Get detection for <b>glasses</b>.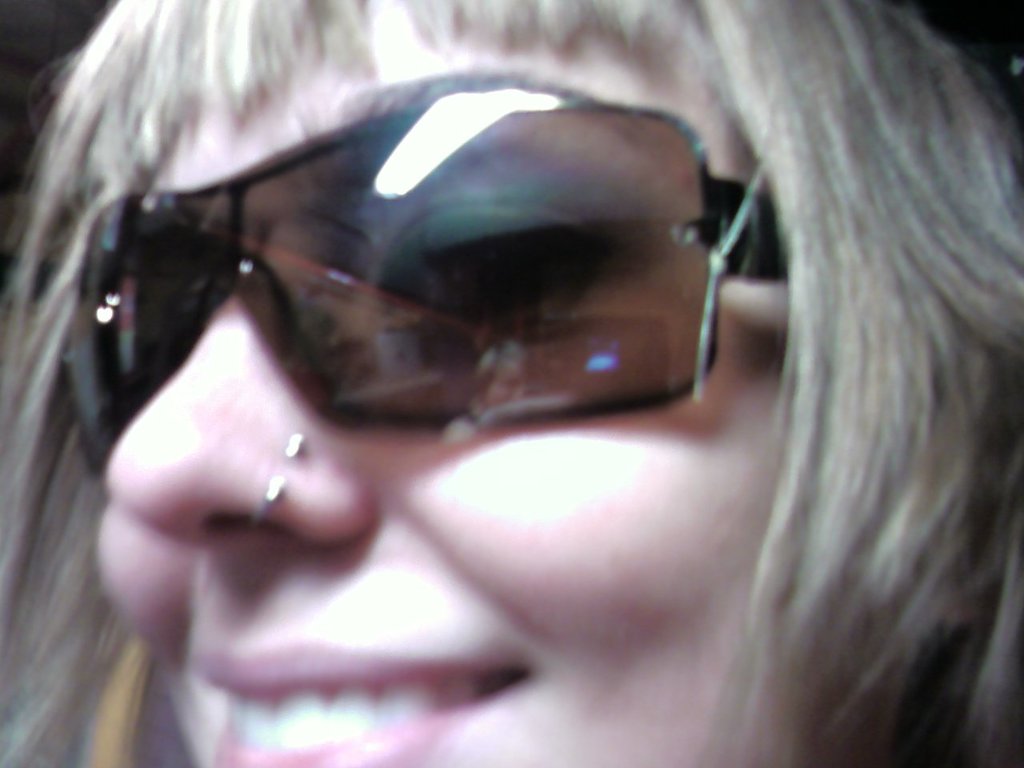
Detection: (left=58, top=90, right=805, bottom=486).
